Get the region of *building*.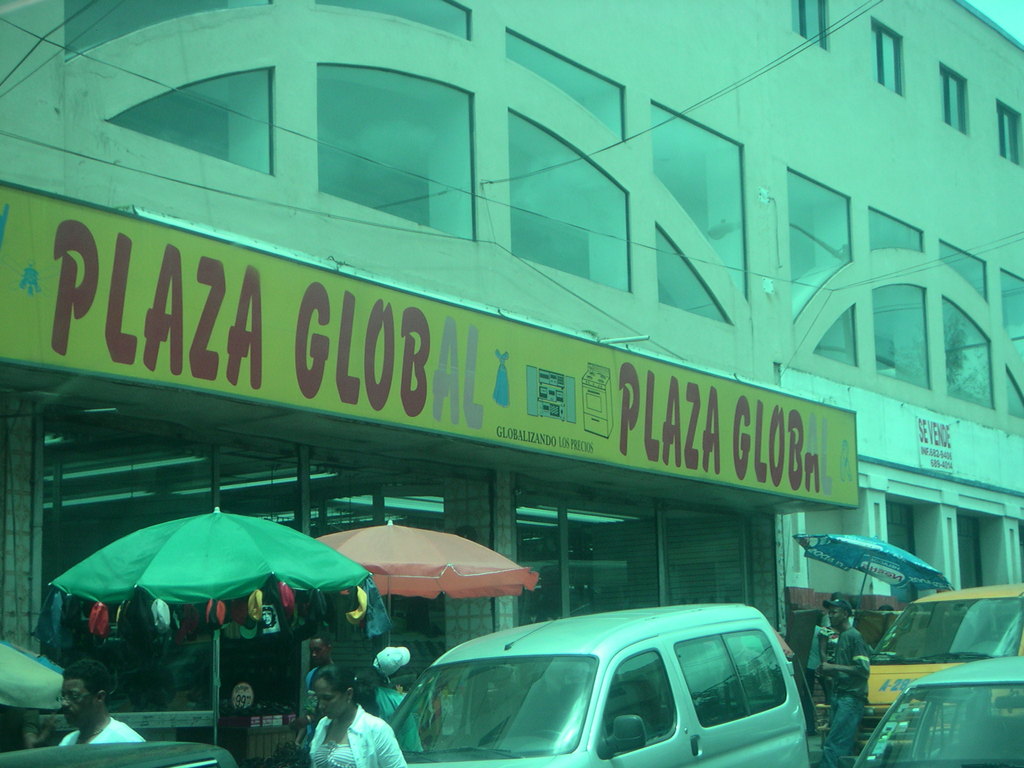
l=1, t=0, r=1023, b=756.
